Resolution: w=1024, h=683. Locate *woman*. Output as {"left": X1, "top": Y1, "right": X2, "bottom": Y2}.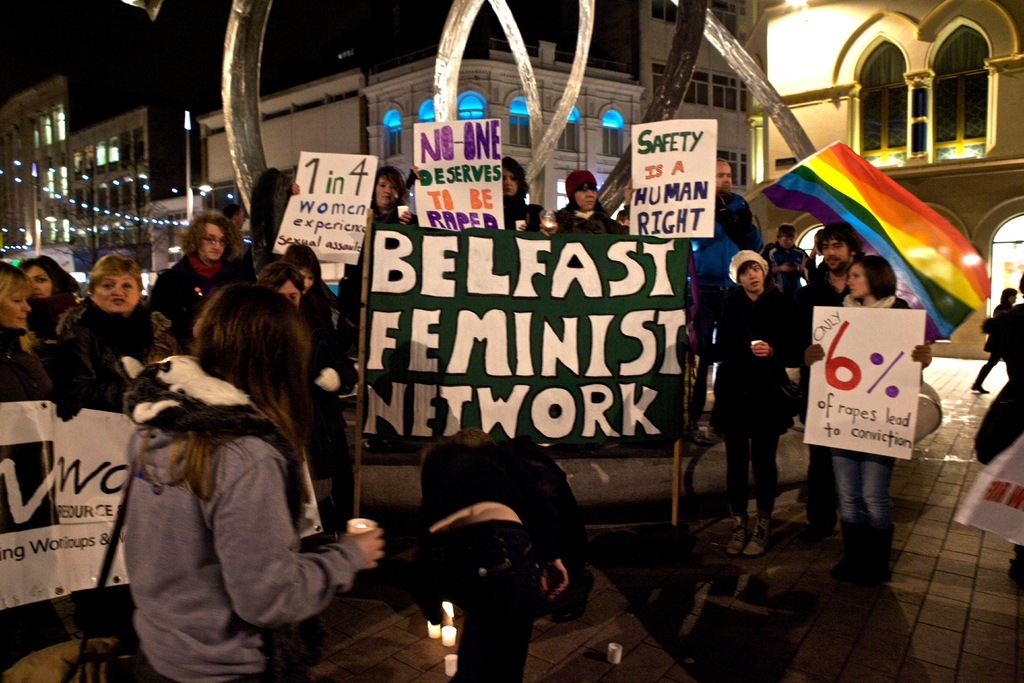
{"left": 499, "top": 156, "right": 559, "bottom": 232}.
